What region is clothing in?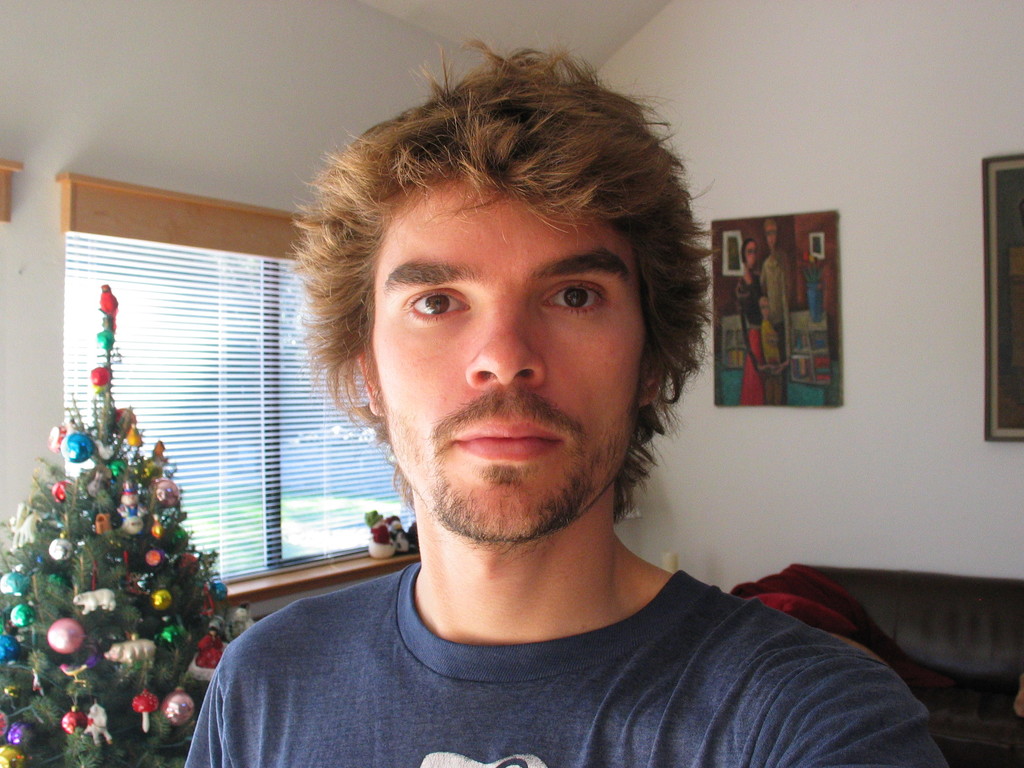
<bbox>742, 273, 761, 407</bbox>.
